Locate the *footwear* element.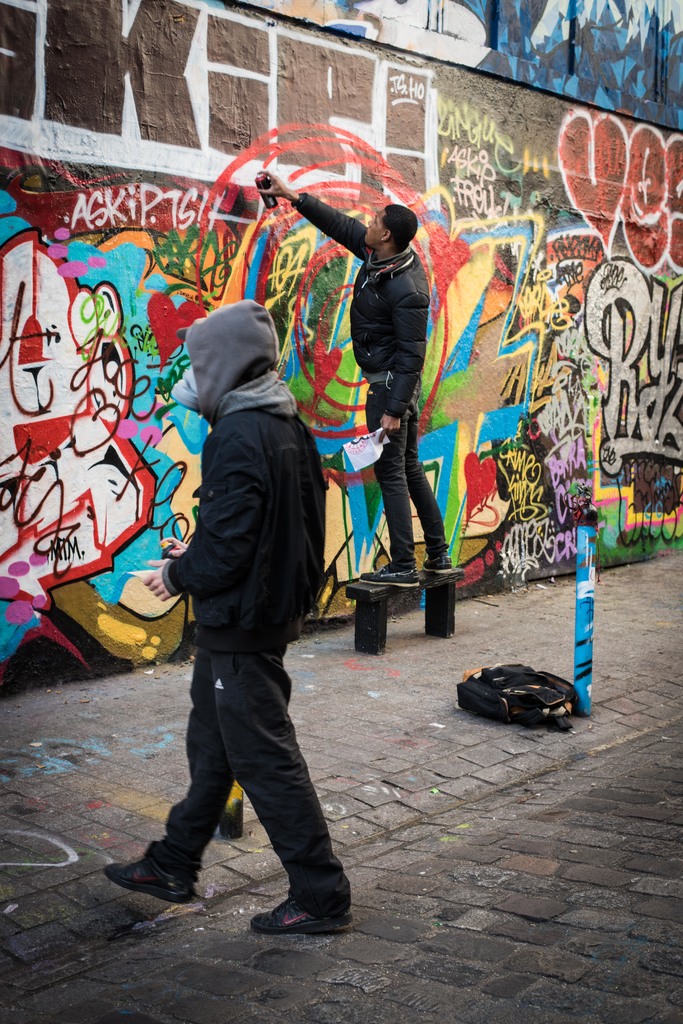
Element bbox: region(419, 554, 453, 575).
